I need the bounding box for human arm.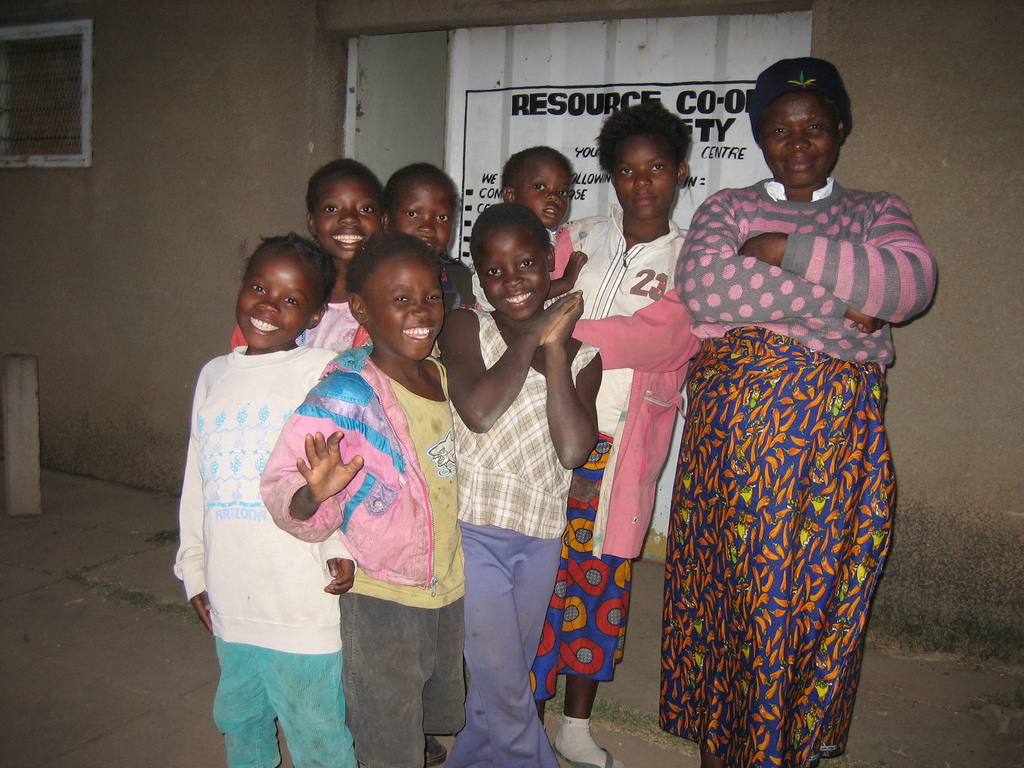
Here it is: {"left": 541, "top": 294, "right": 599, "bottom": 482}.
